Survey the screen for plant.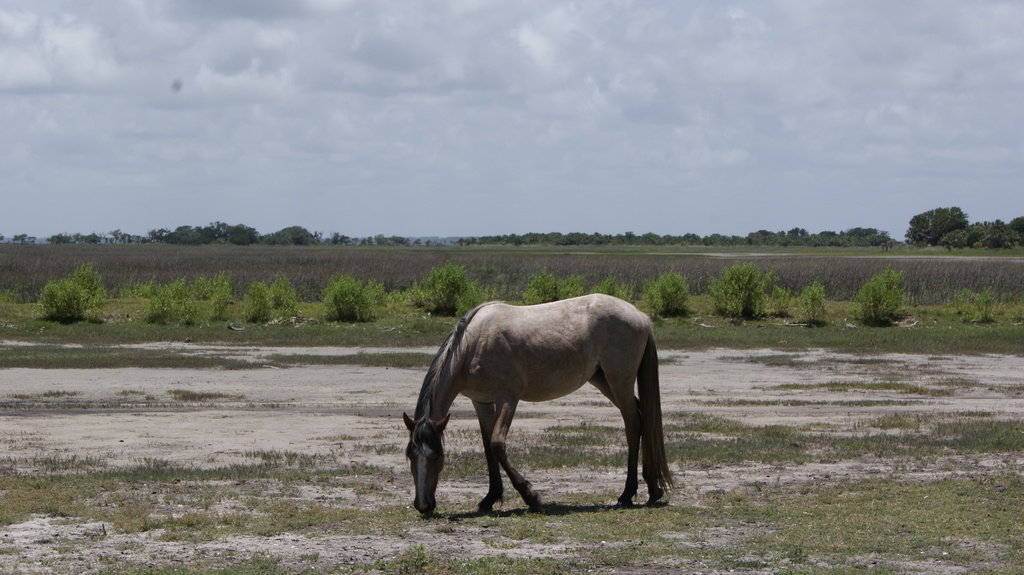
Survey found: 648:265:688:317.
